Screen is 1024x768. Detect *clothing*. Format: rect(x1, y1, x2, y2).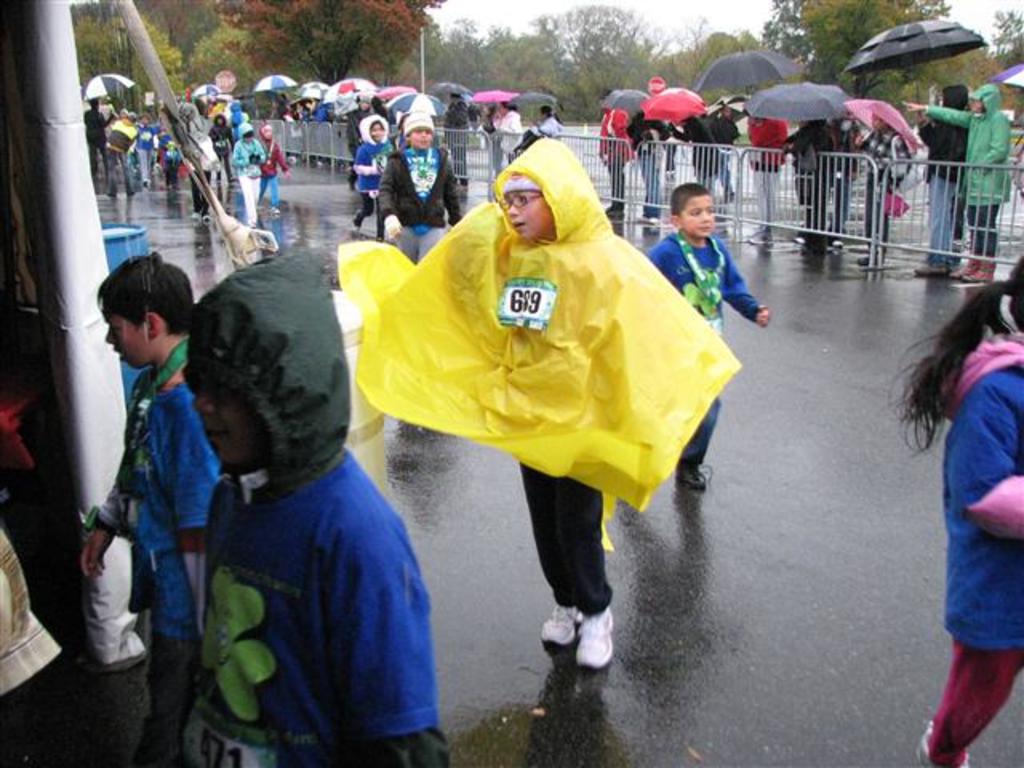
rect(94, 374, 221, 720).
